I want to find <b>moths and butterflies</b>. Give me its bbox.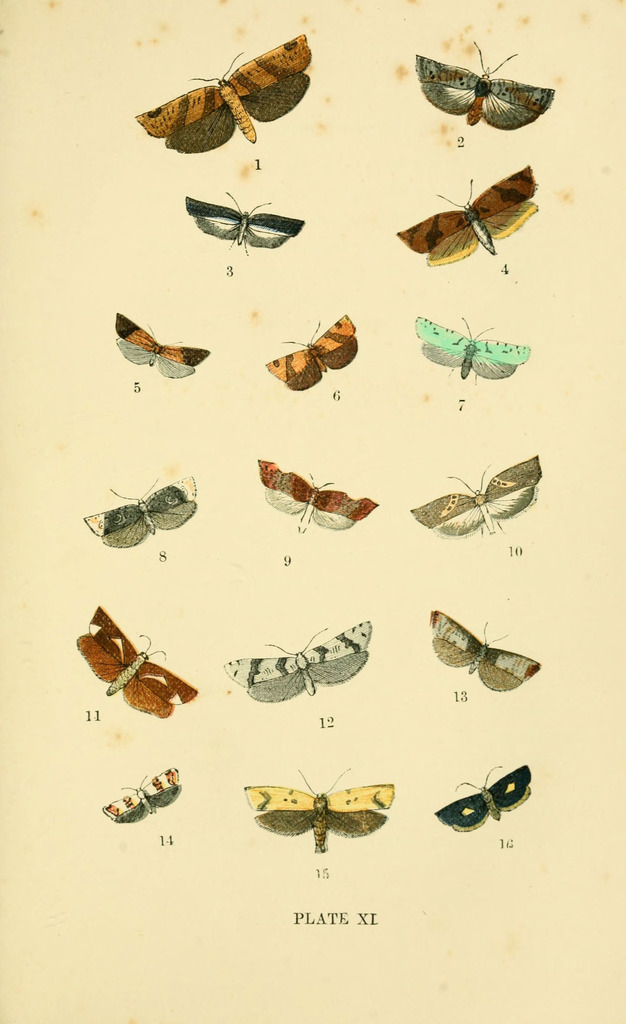
left=131, top=28, right=317, bottom=153.
